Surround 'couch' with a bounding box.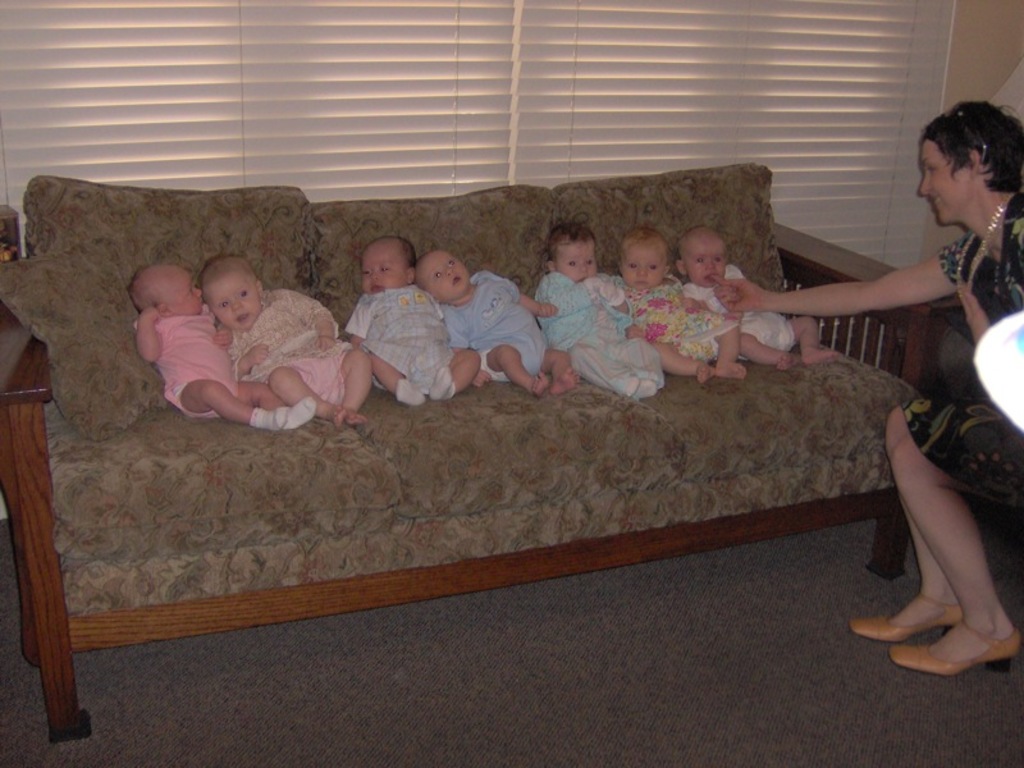
[3, 136, 1023, 672].
